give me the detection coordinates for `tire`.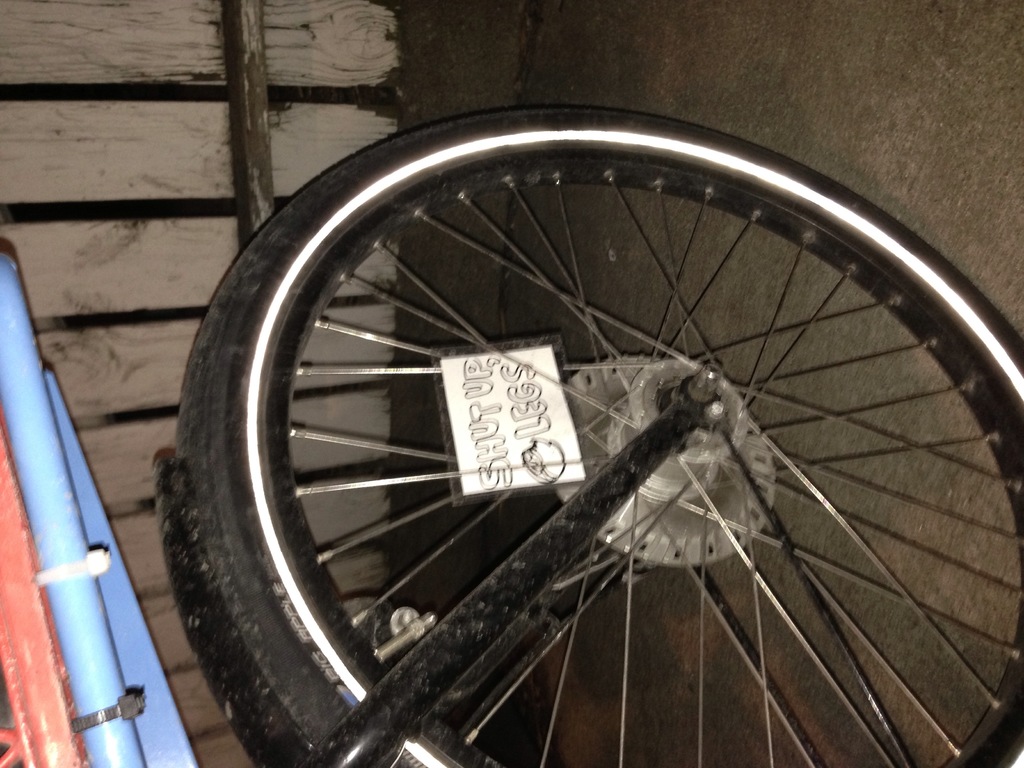
bbox=[166, 104, 1023, 767].
